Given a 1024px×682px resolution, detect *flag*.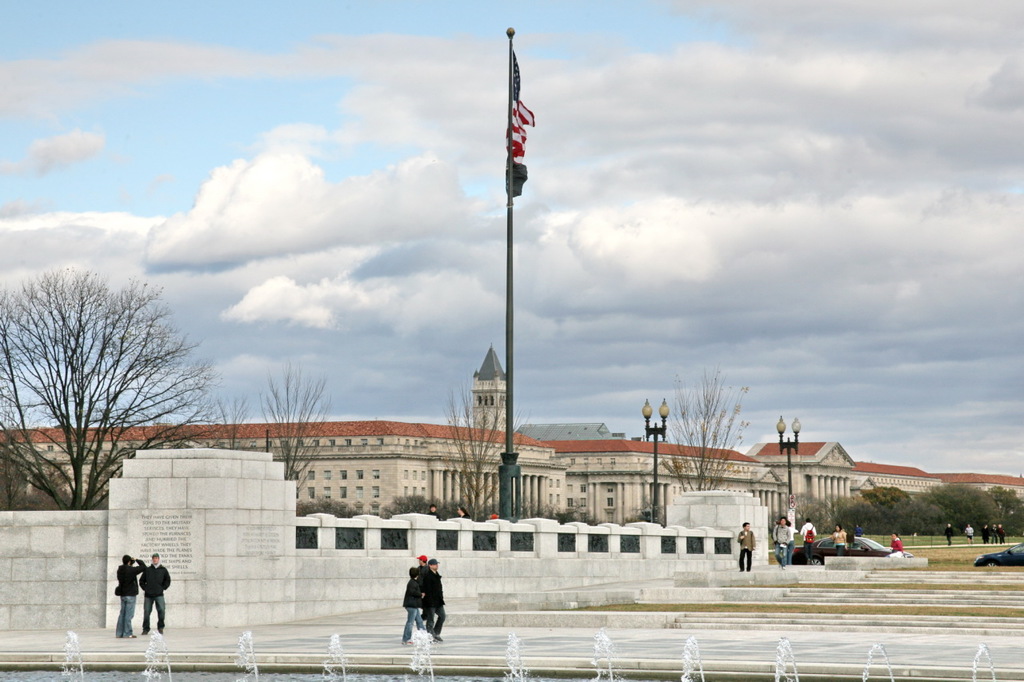
detection(500, 46, 530, 189).
